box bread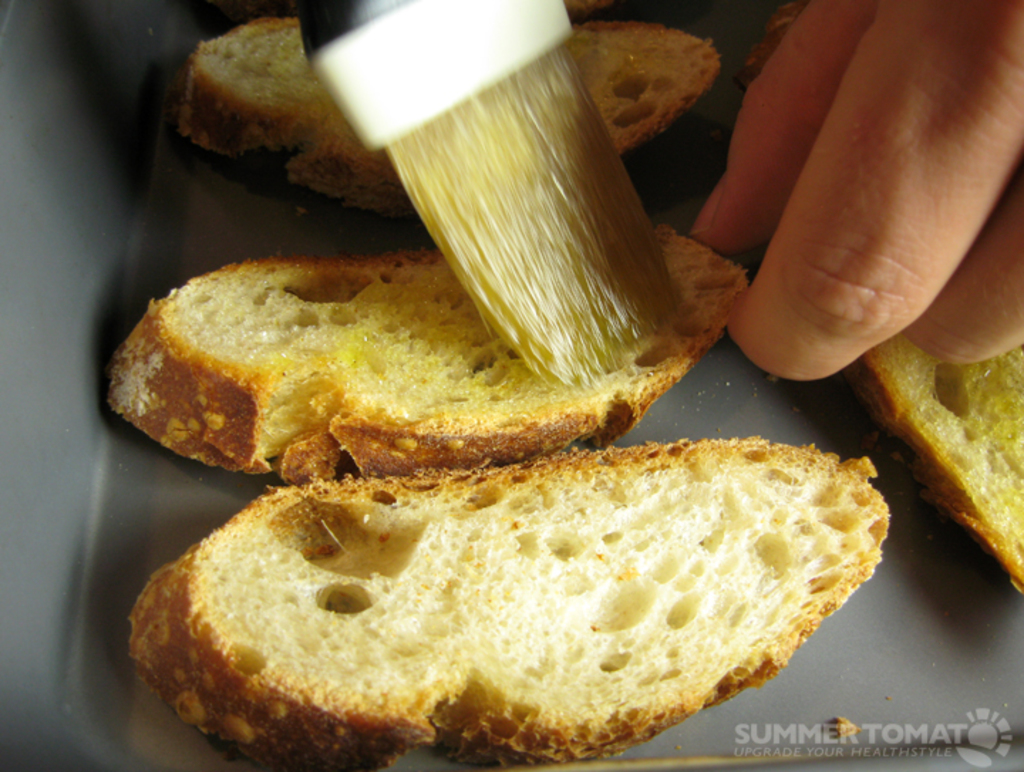
(870, 328, 1023, 590)
